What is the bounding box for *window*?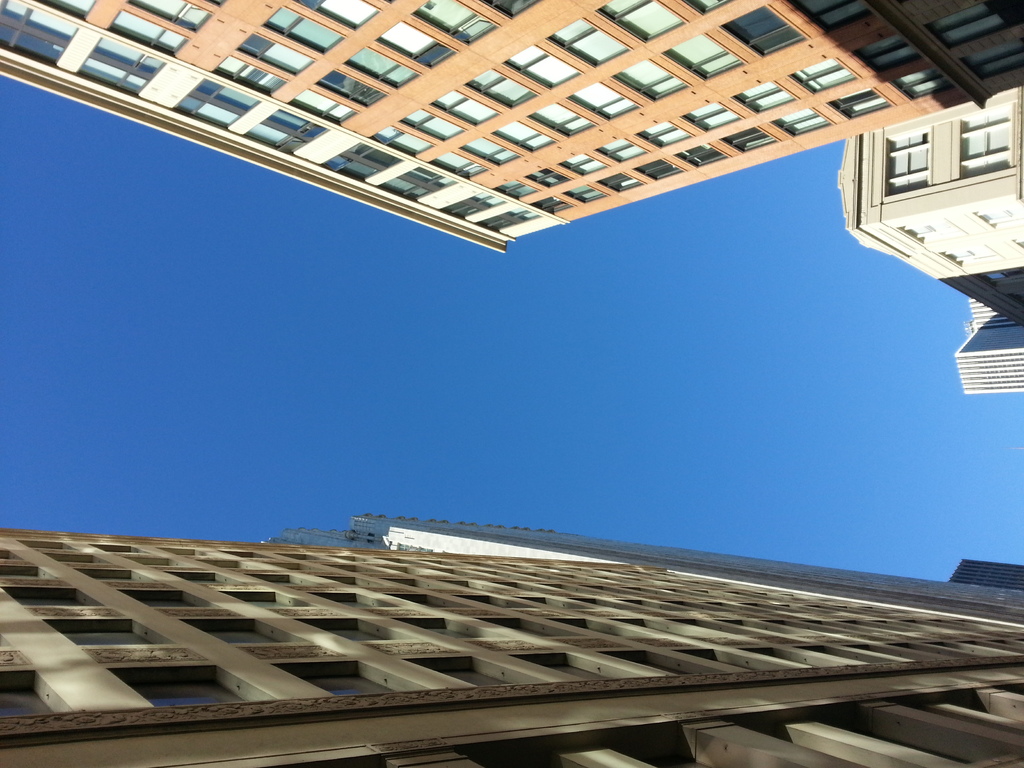
bbox(466, 68, 531, 104).
